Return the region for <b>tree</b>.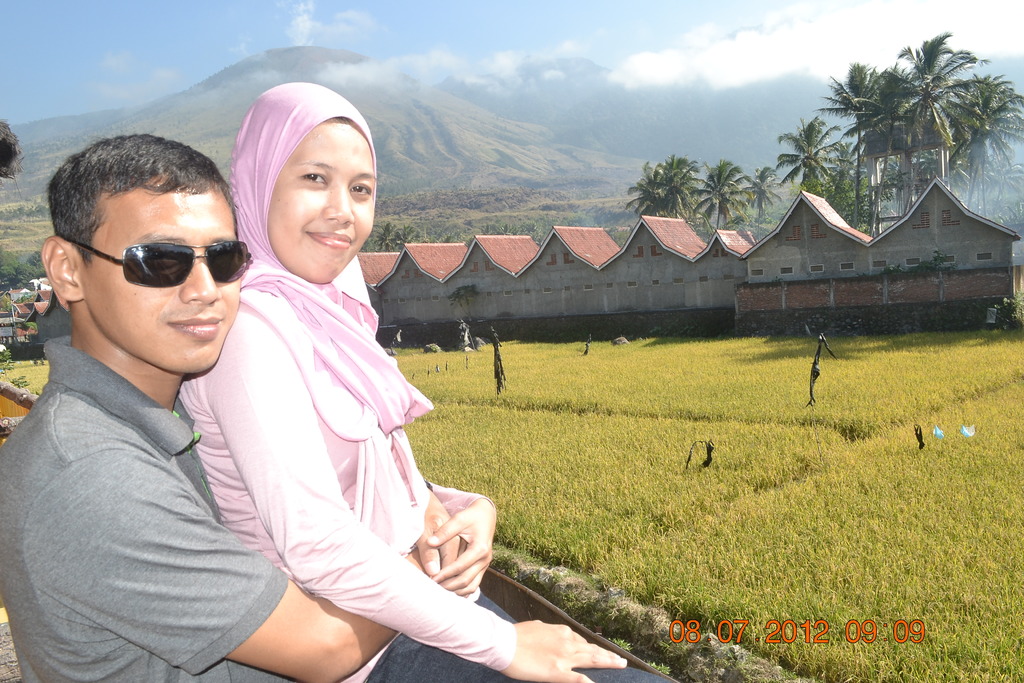
[909, 15, 955, 214].
